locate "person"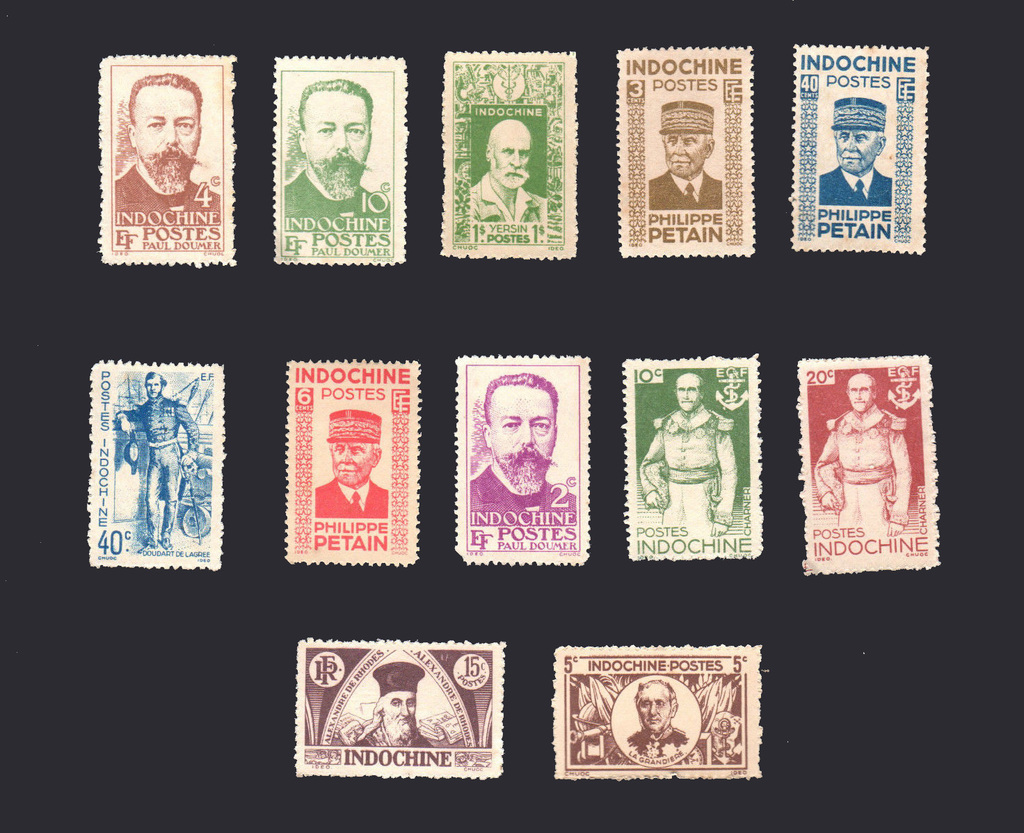
[650,97,723,211]
